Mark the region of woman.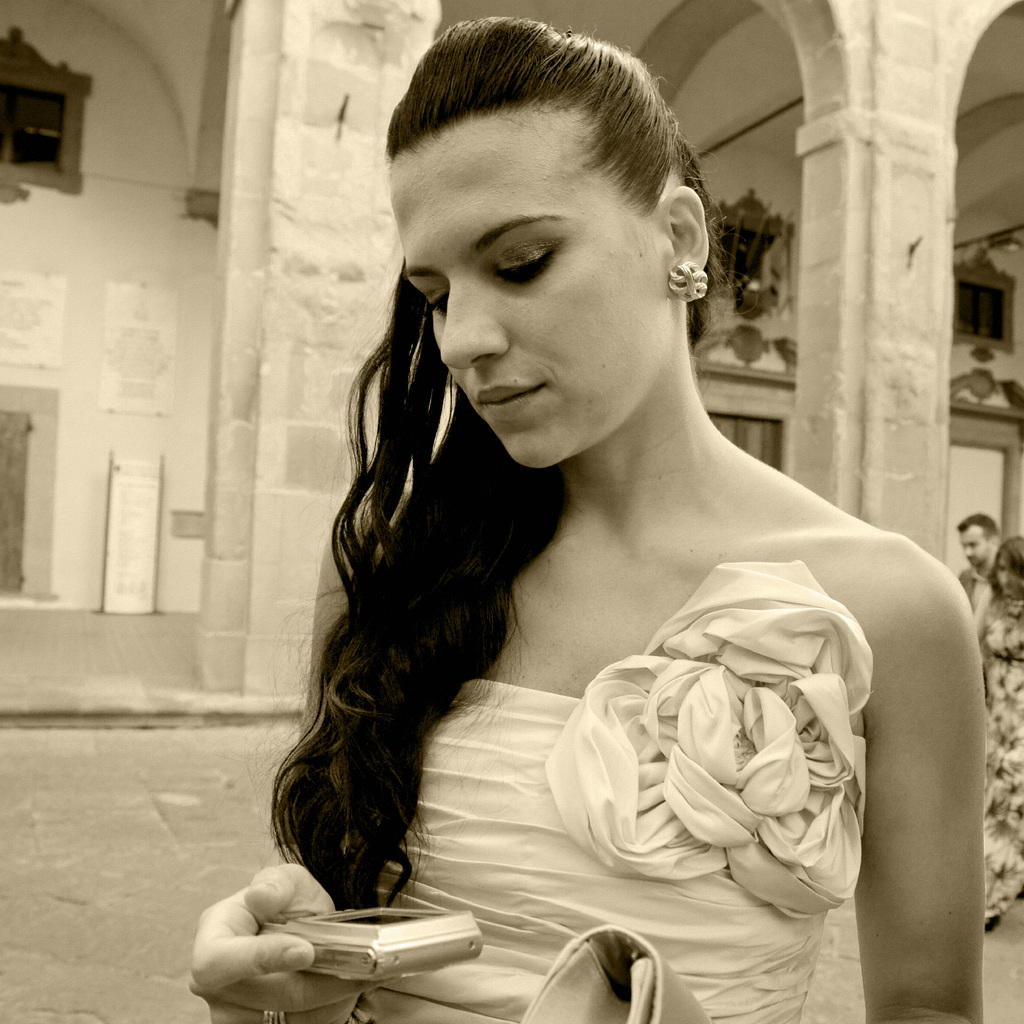
Region: rect(968, 529, 1023, 935).
